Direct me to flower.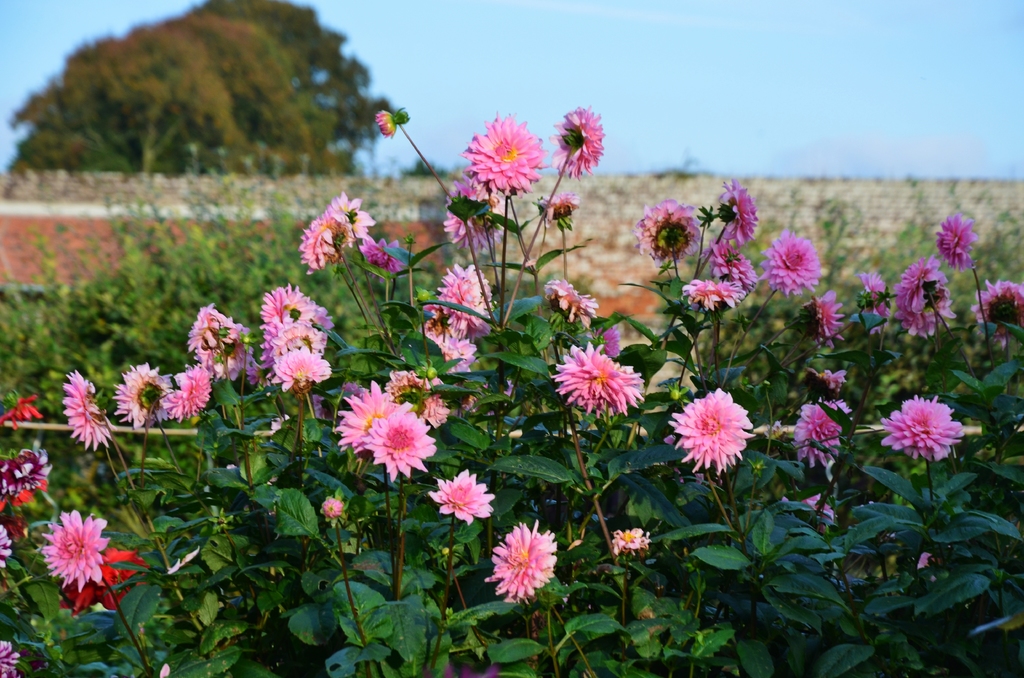
Direction: <box>812,369,849,401</box>.
